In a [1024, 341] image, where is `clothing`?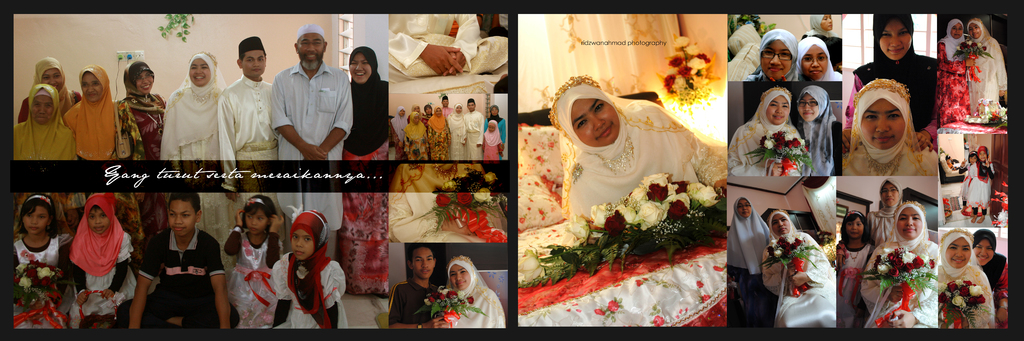
[x1=64, y1=67, x2=113, y2=158].
